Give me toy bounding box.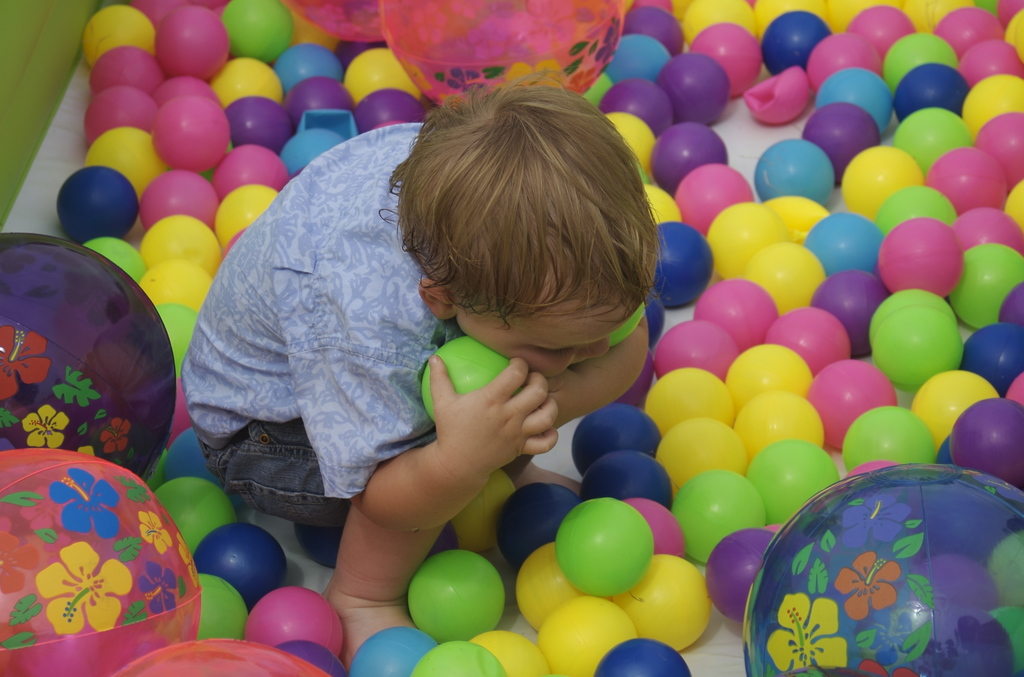
bbox(499, 483, 586, 560).
